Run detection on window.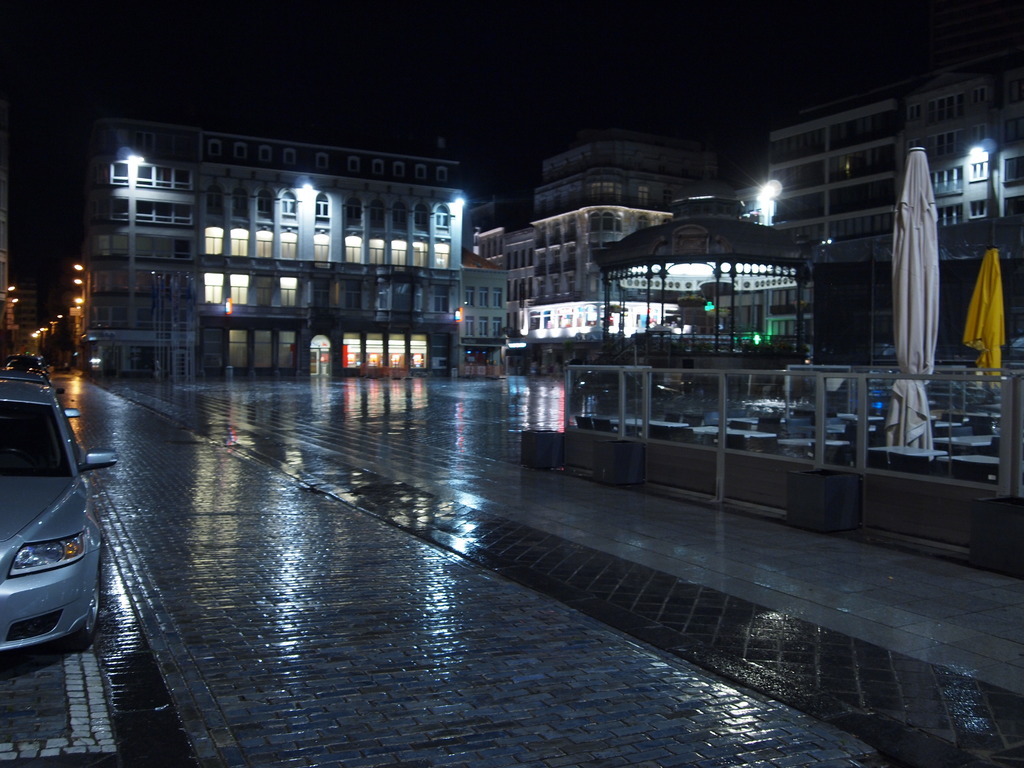
Result: select_region(972, 127, 981, 150).
